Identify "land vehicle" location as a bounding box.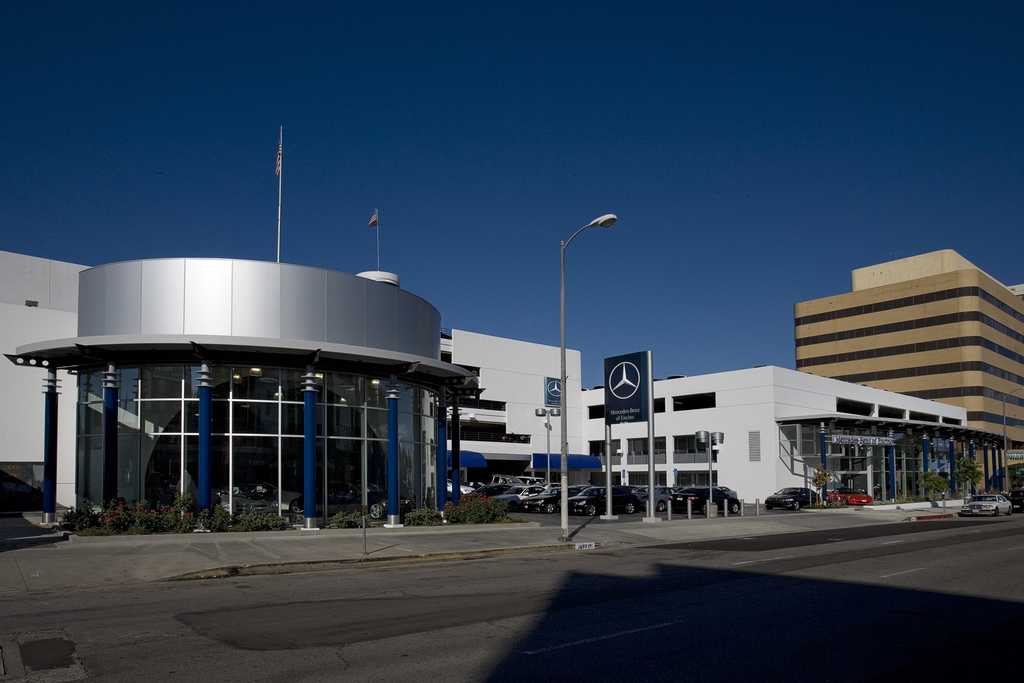
<bbox>471, 486, 508, 494</bbox>.
